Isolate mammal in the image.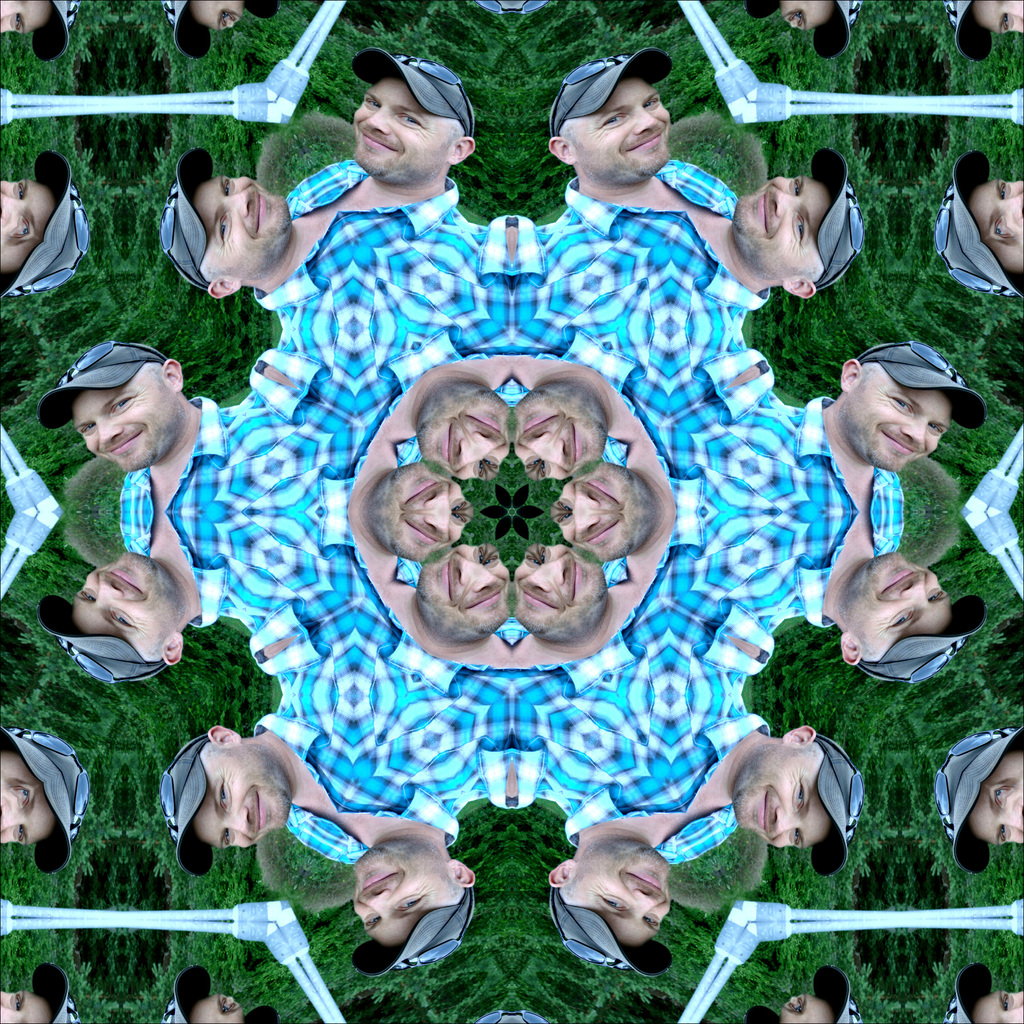
Isolated region: box(780, 963, 844, 1023).
